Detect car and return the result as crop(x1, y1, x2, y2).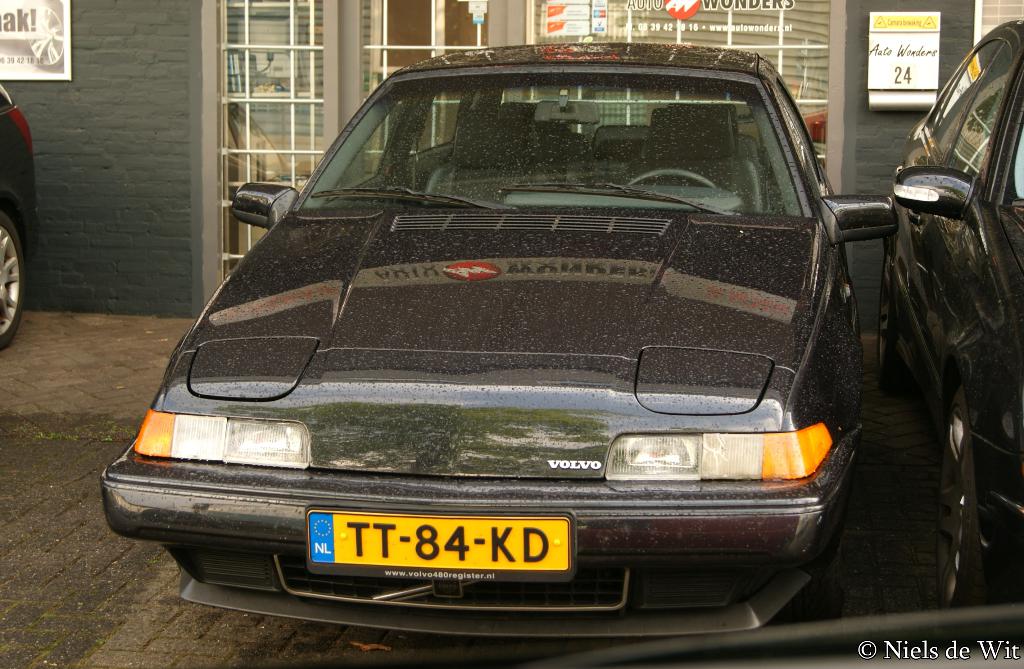
crop(886, 13, 1023, 612).
